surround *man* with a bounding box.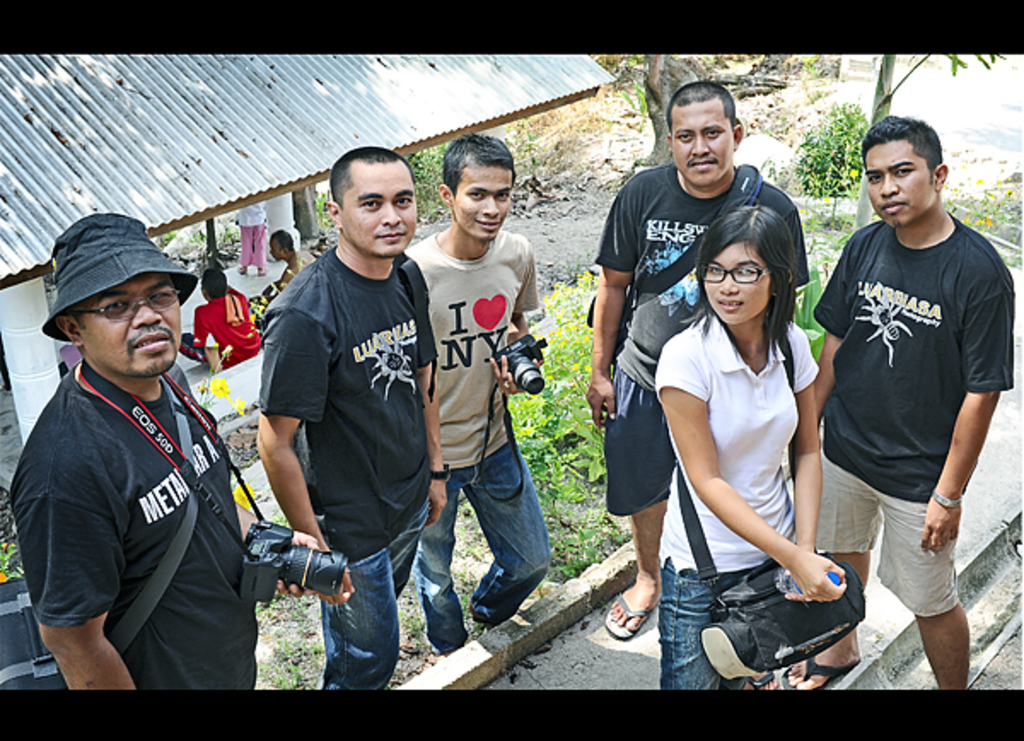
x1=404, y1=130, x2=548, y2=659.
